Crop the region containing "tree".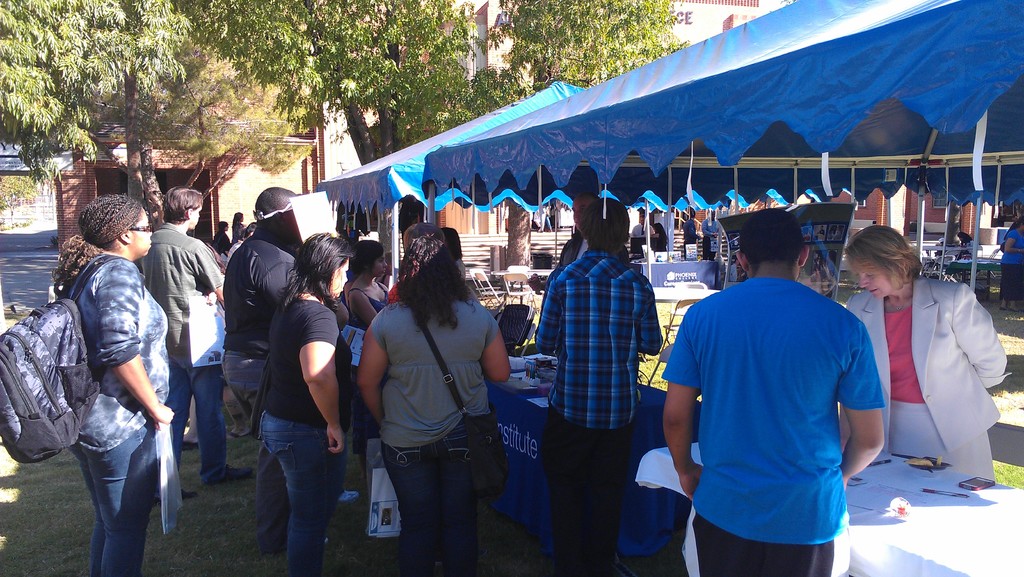
Crop region: 0, 0, 325, 245.
